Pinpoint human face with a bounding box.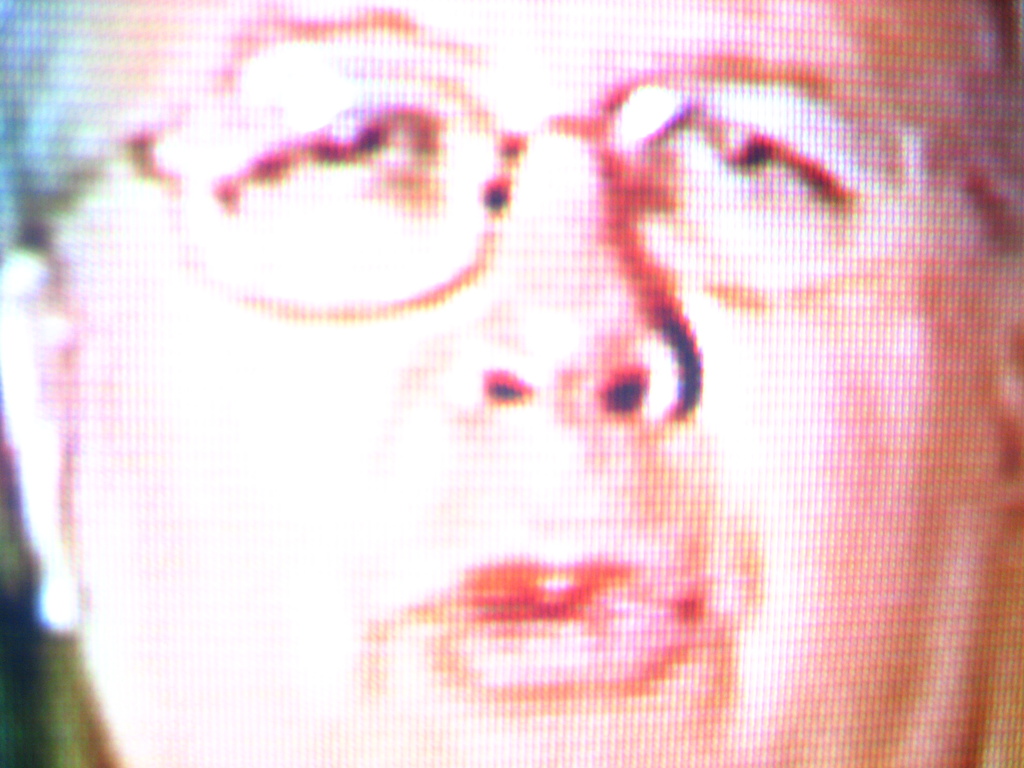
{"x1": 39, "y1": 0, "x2": 1023, "y2": 767}.
